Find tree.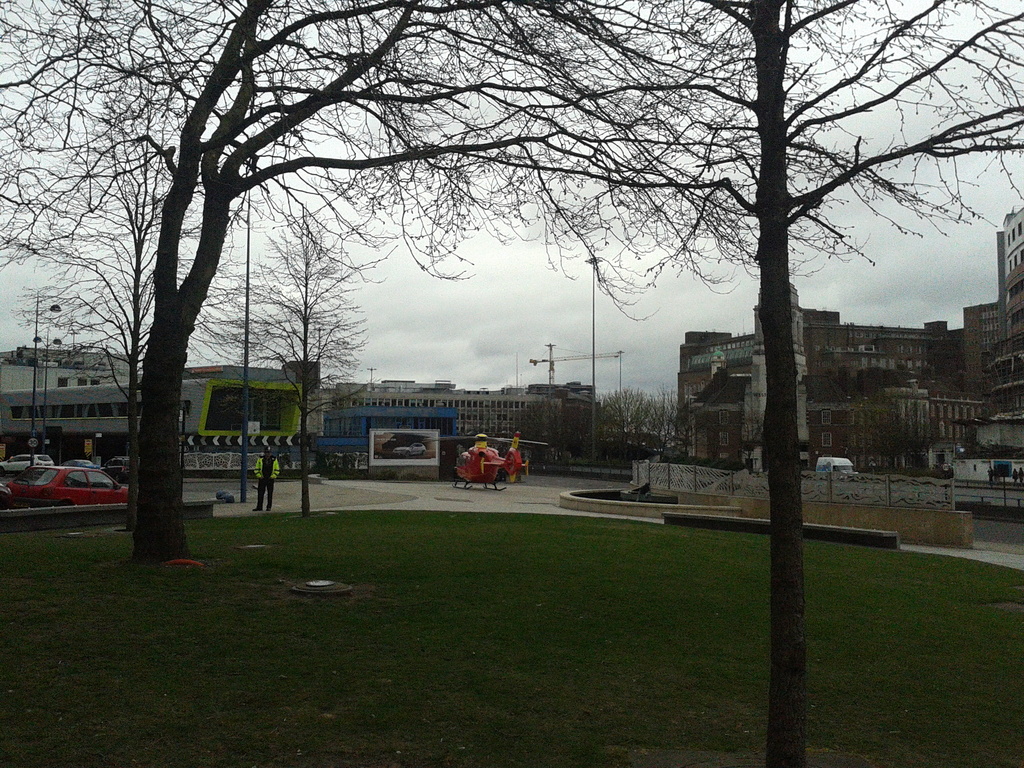
bbox(20, 150, 205, 531).
